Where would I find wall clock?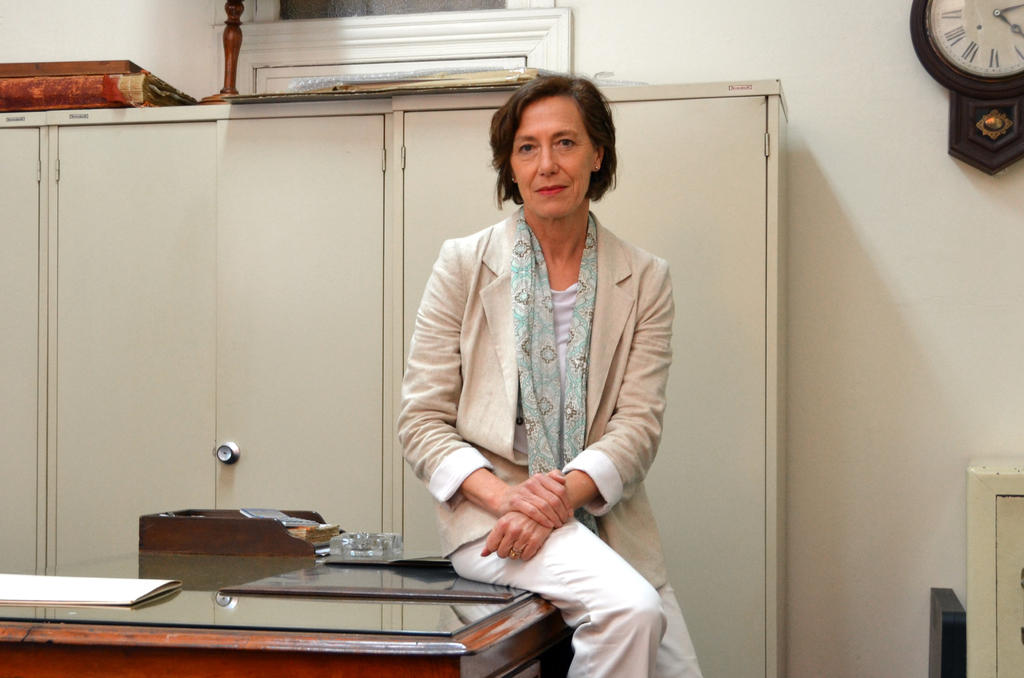
At [925,0,1017,158].
